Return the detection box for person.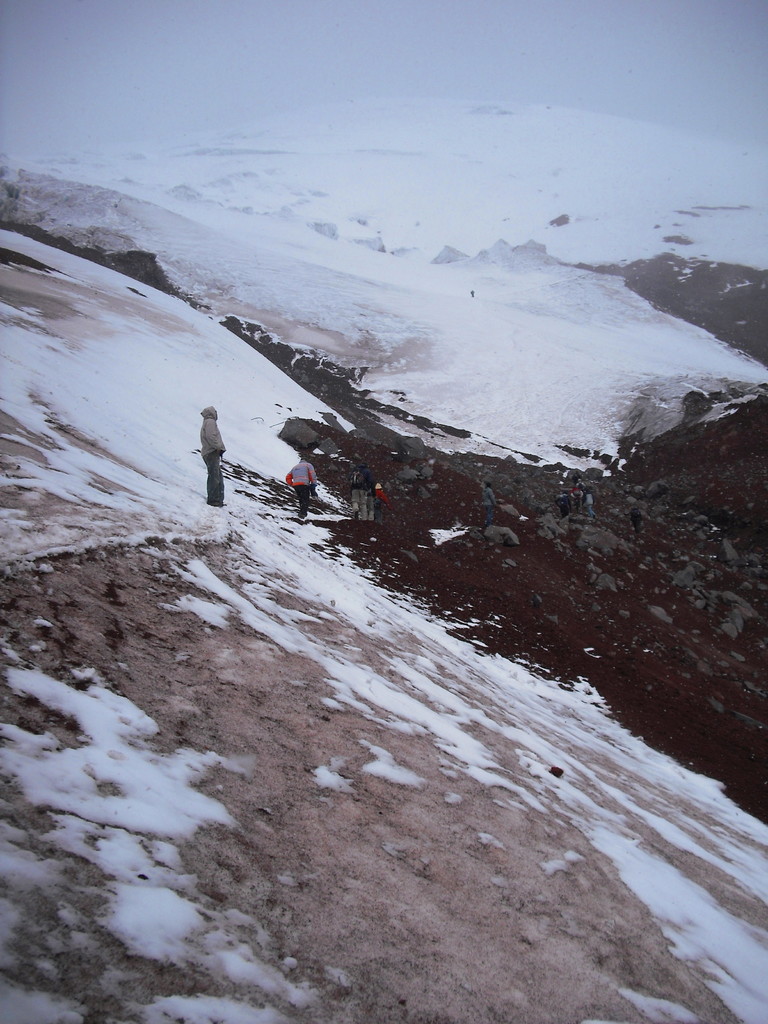
[x1=364, y1=470, x2=383, y2=515].
